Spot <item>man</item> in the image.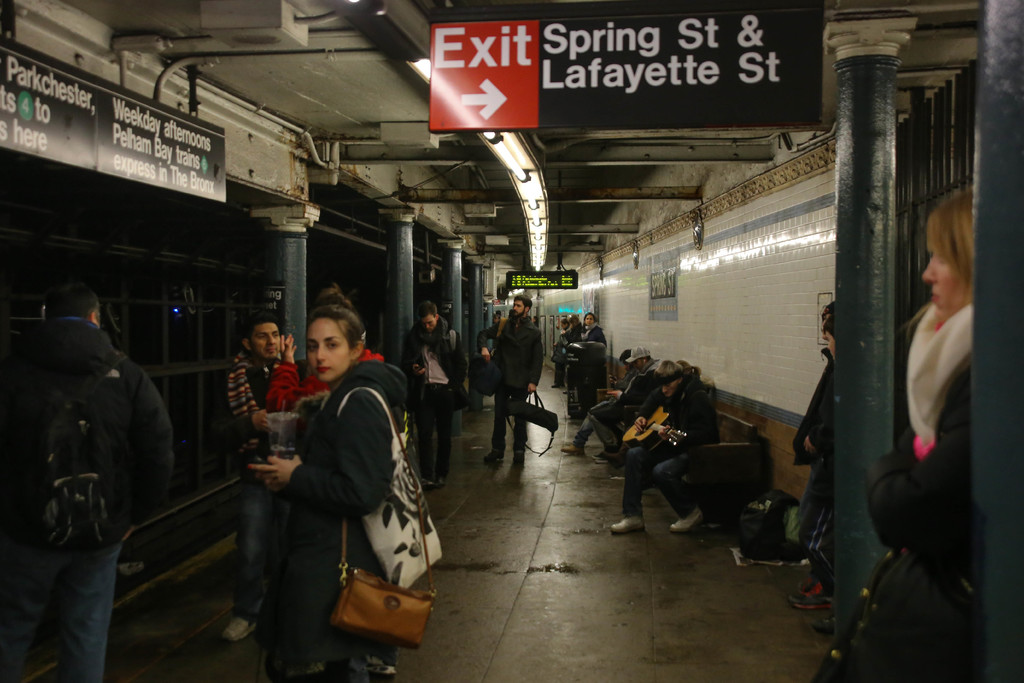
<item>man</item> found at <region>476, 286, 550, 479</region>.
